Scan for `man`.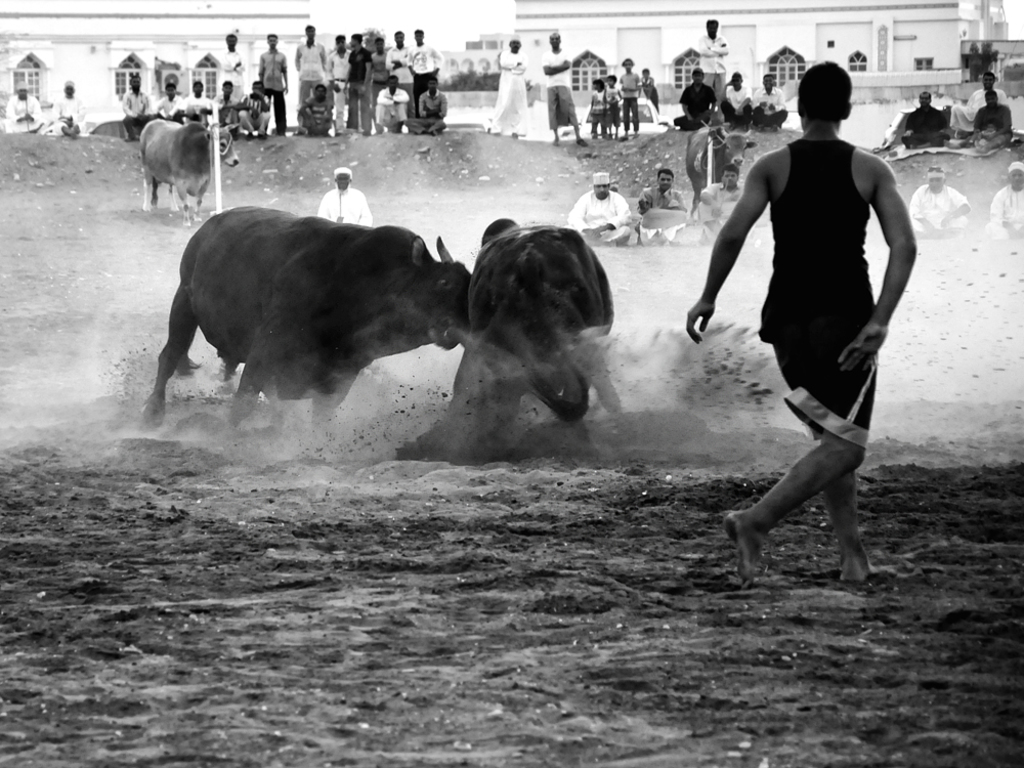
Scan result: locate(50, 80, 84, 136).
